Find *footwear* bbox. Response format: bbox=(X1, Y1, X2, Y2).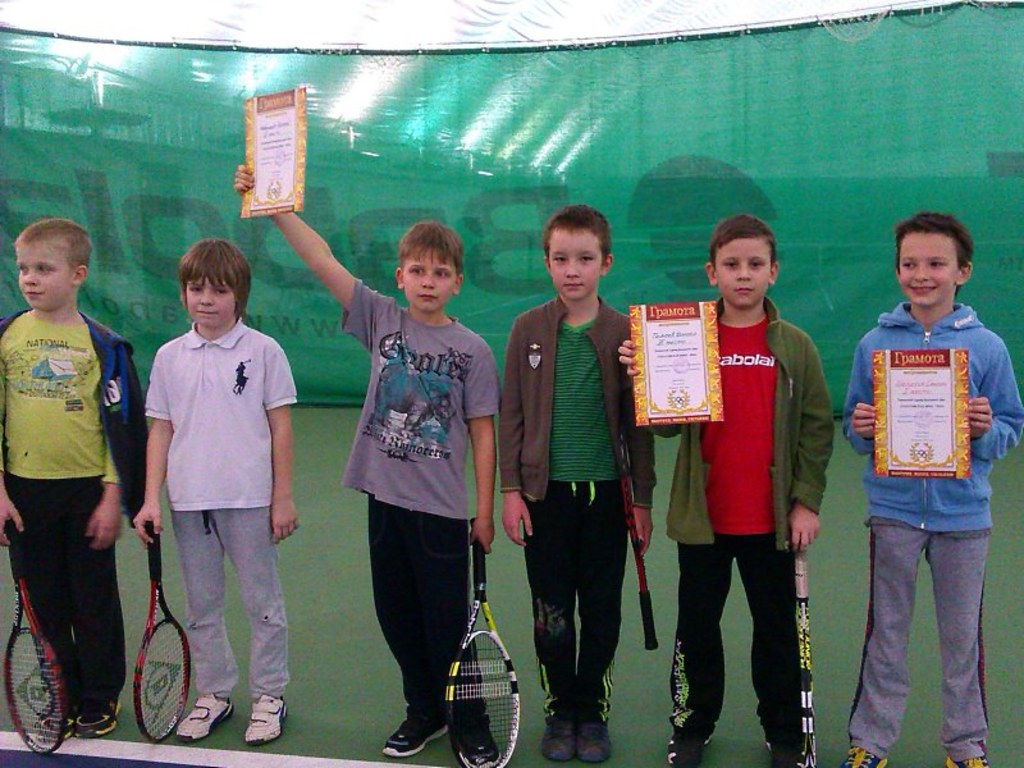
bbox=(669, 732, 714, 767).
